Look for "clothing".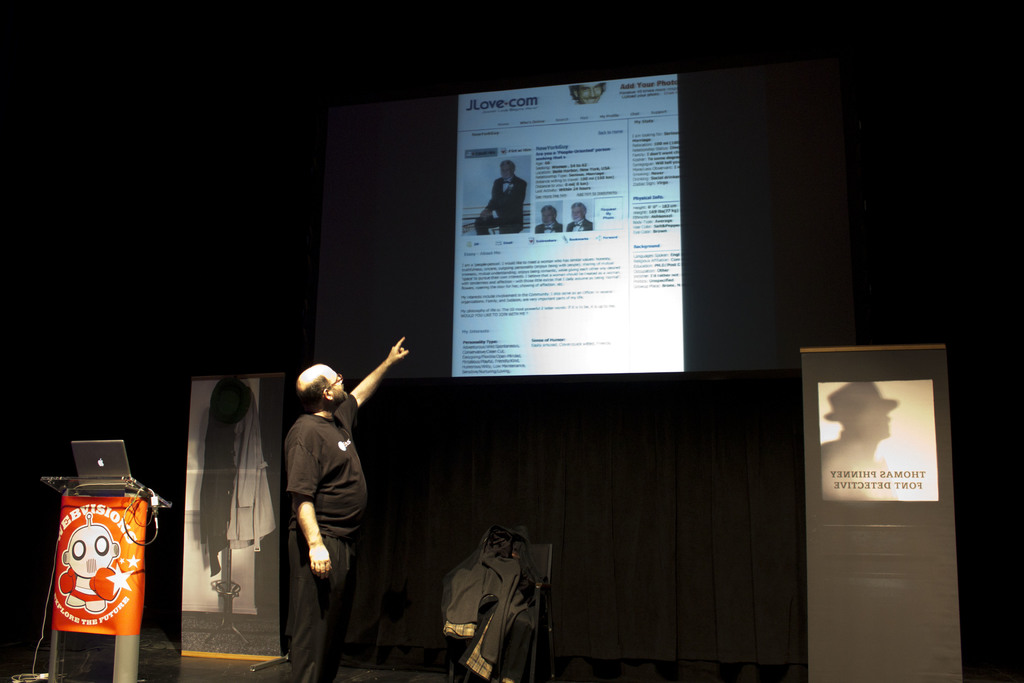
Found: [535,219,564,236].
